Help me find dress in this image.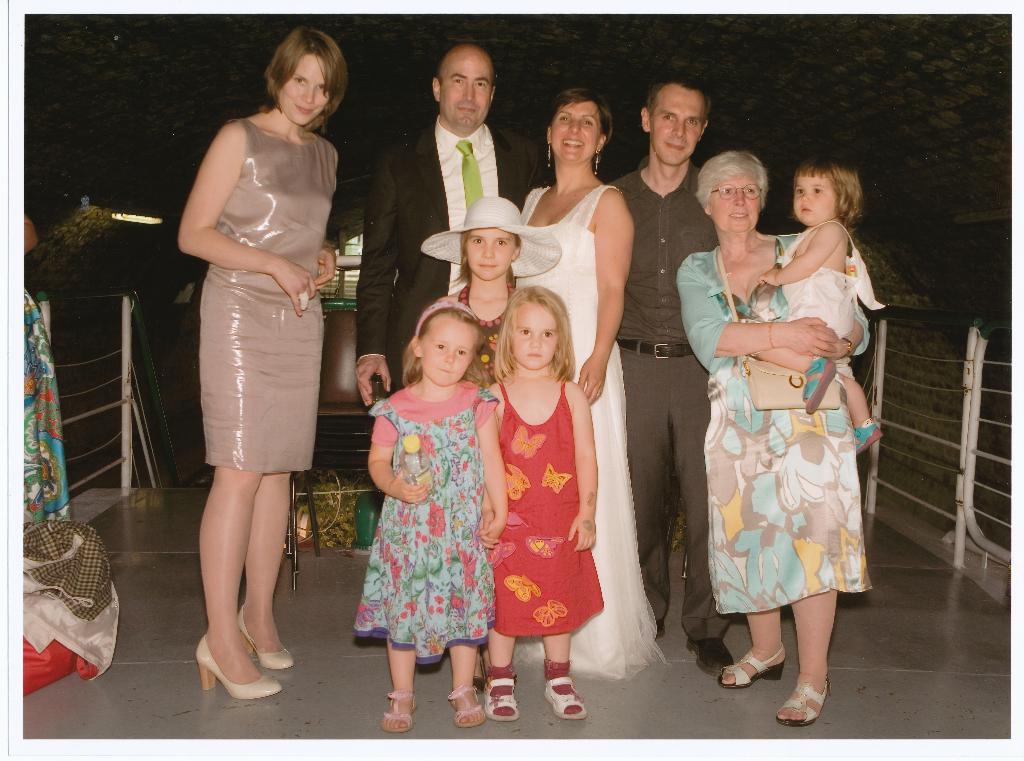
Found it: left=780, top=222, right=856, bottom=389.
